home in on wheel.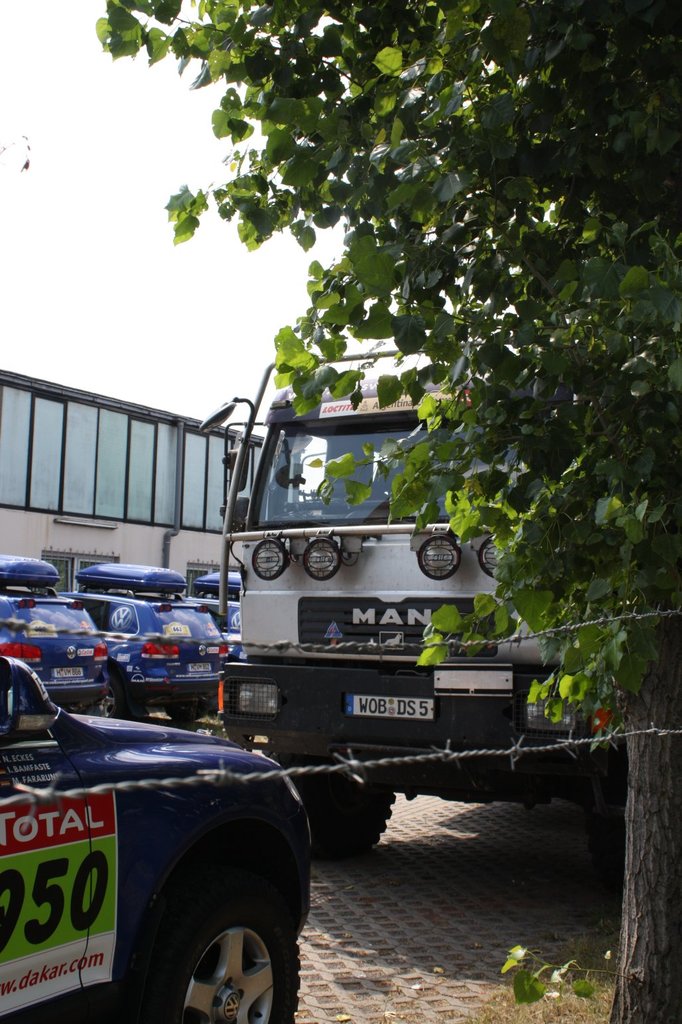
Homed in at BBox(299, 790, 393, 854).
